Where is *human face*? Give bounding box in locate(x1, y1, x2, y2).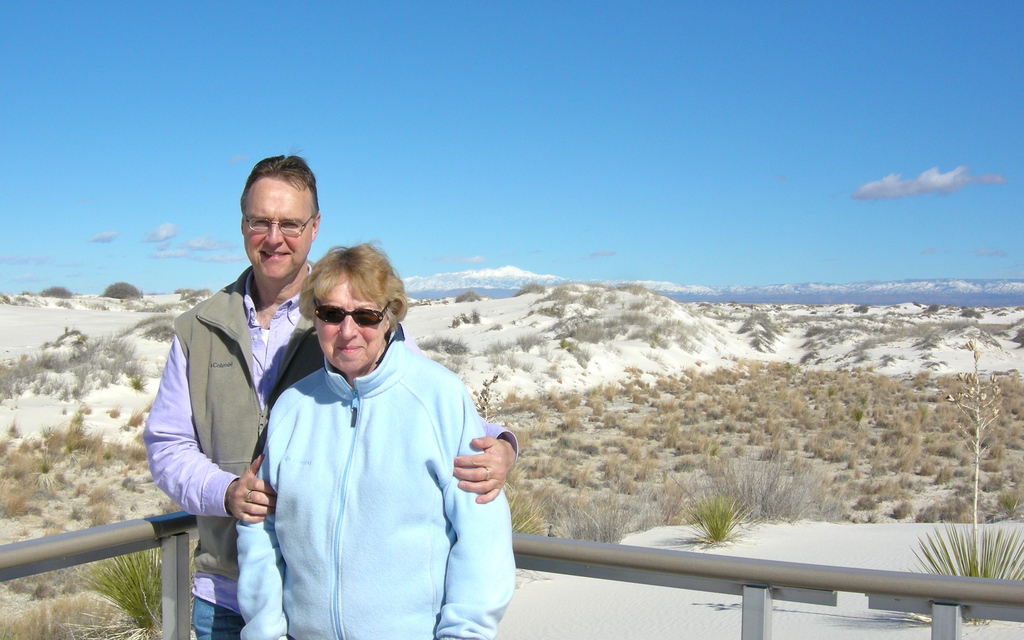
locate(317, 275, 387, 376).
